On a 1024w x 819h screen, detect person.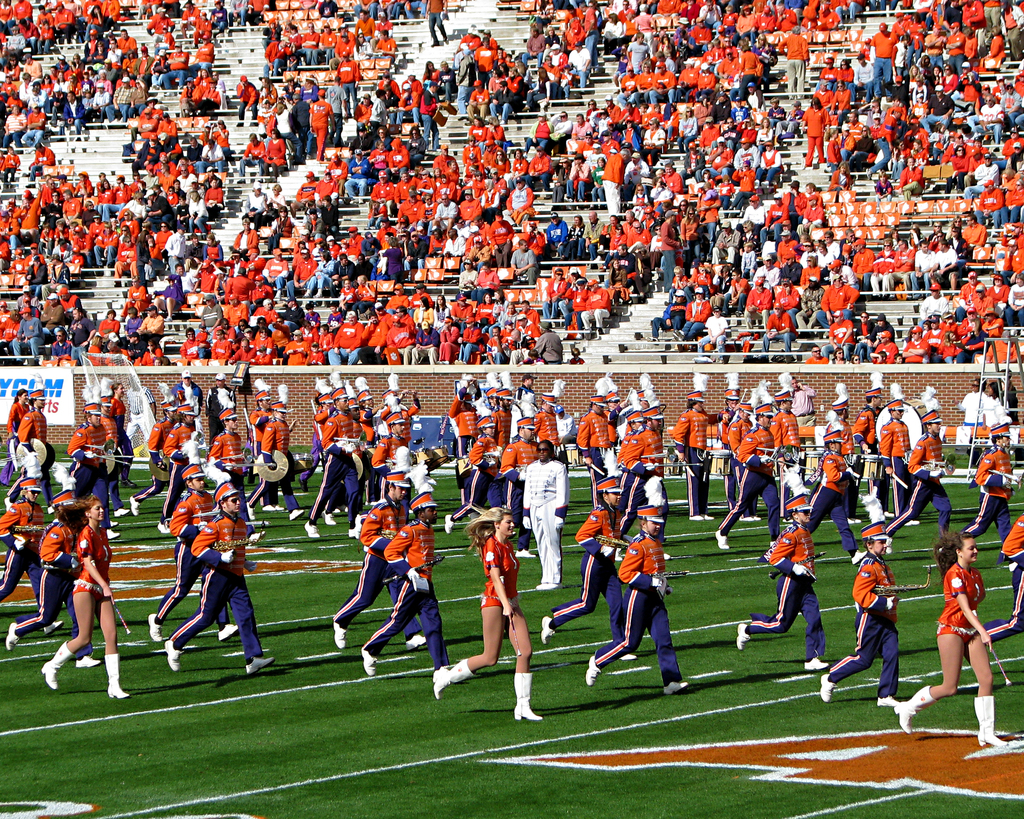
bbox(0, 468, 67, 637).
